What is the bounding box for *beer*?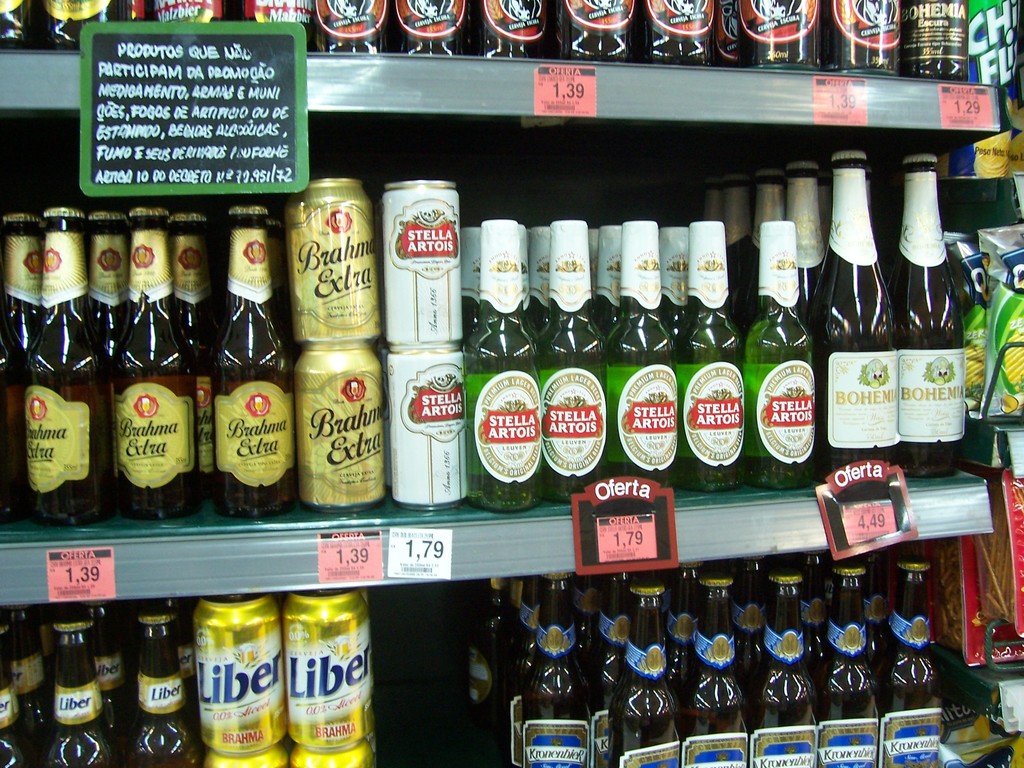
<bbox>28, 197, 113, 548</bbox>.
